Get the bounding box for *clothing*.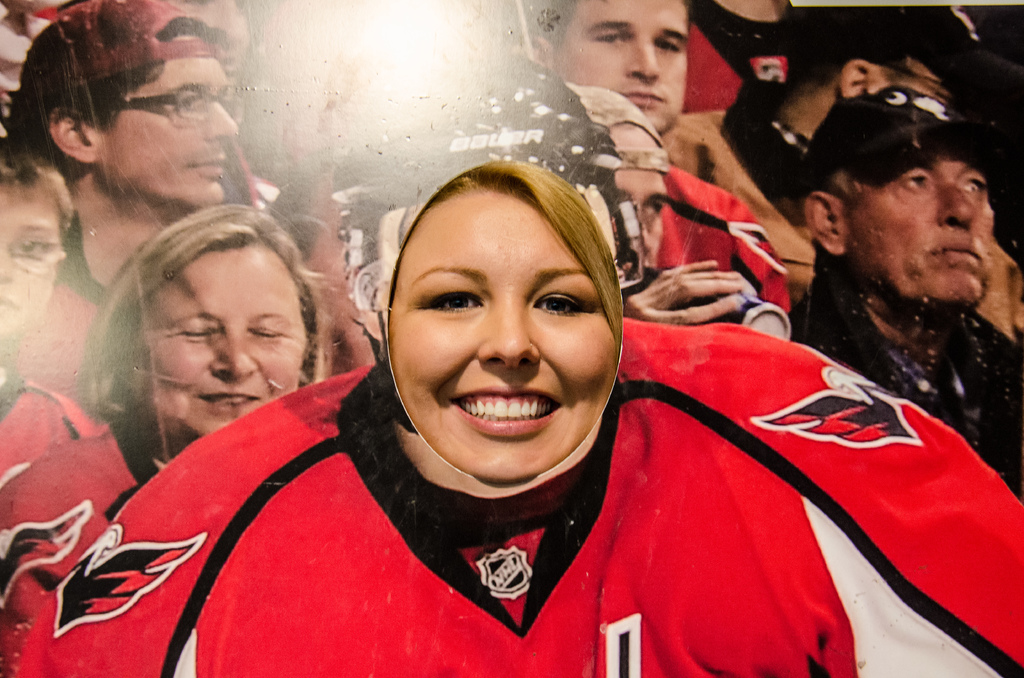
<region>649, 156, 789, 313</region>.
